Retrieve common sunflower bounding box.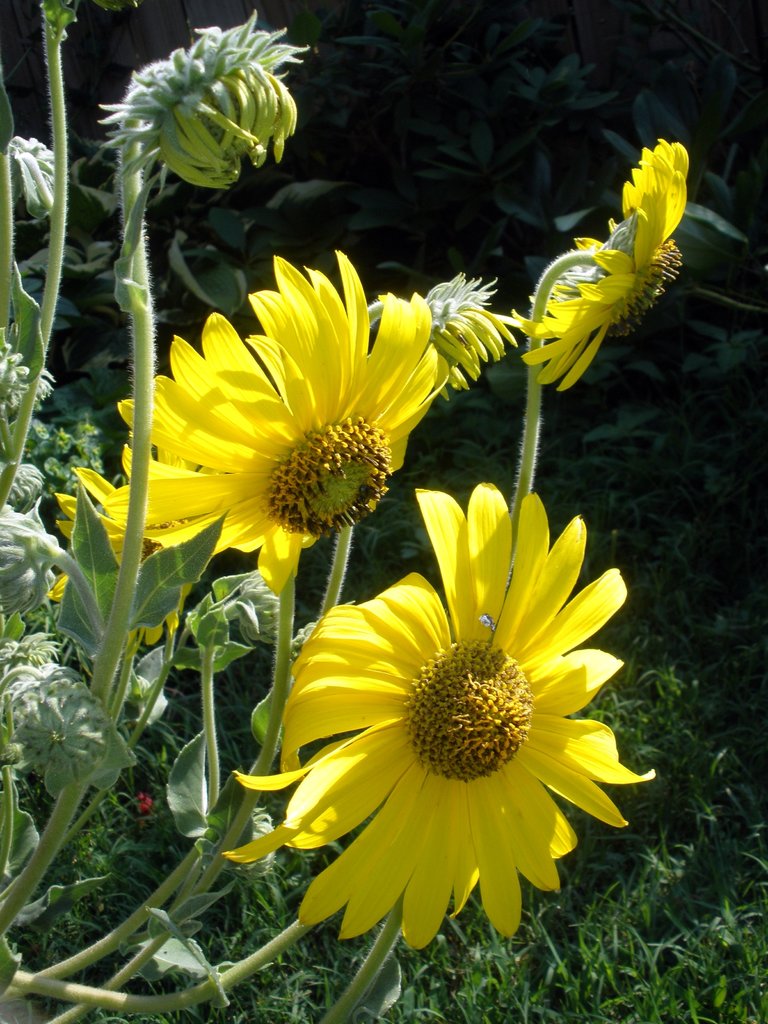
Bounding box: left=474, top=150, right=691, bottom=397.
